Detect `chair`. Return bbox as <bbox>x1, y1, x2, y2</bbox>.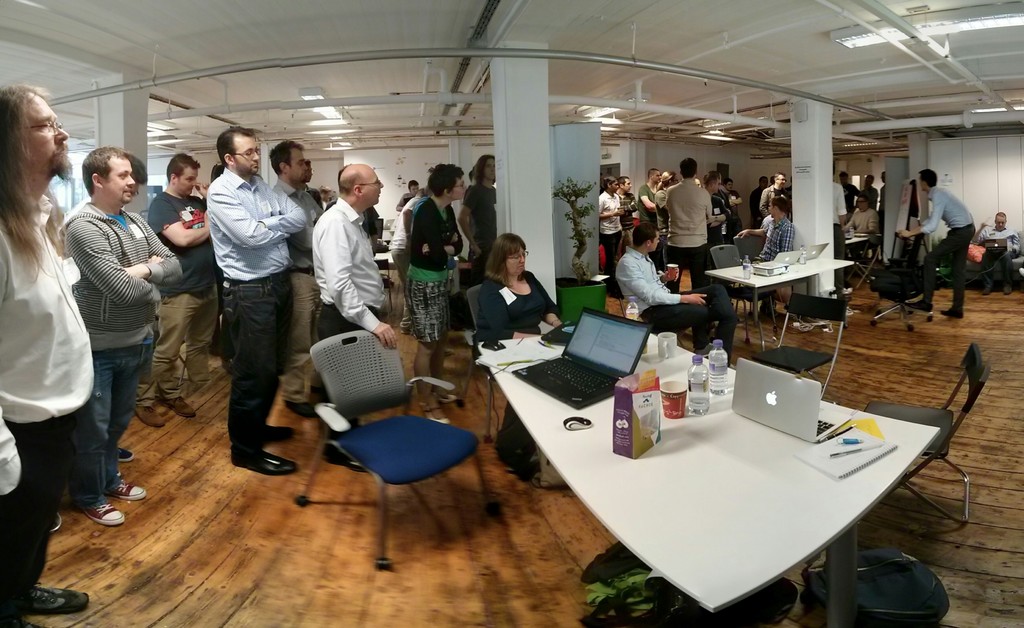
<bbox>372, 257, 397, 308</bbox>.
